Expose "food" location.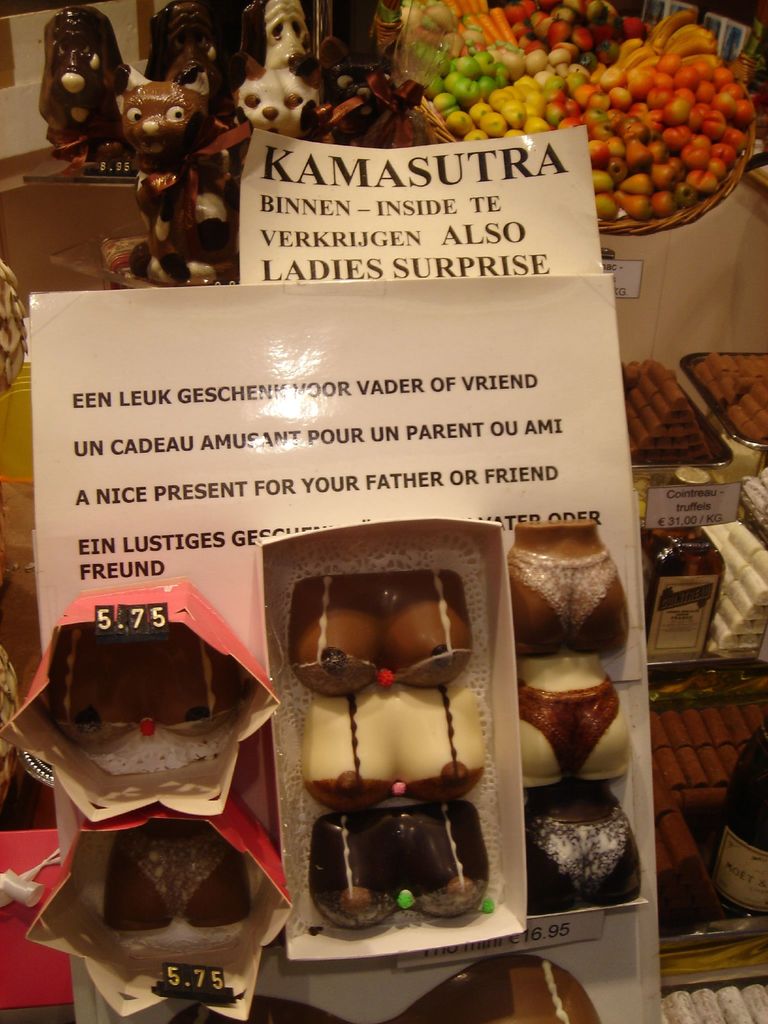
Exposed at [left=74, top=822, right=266, bottom=937].
